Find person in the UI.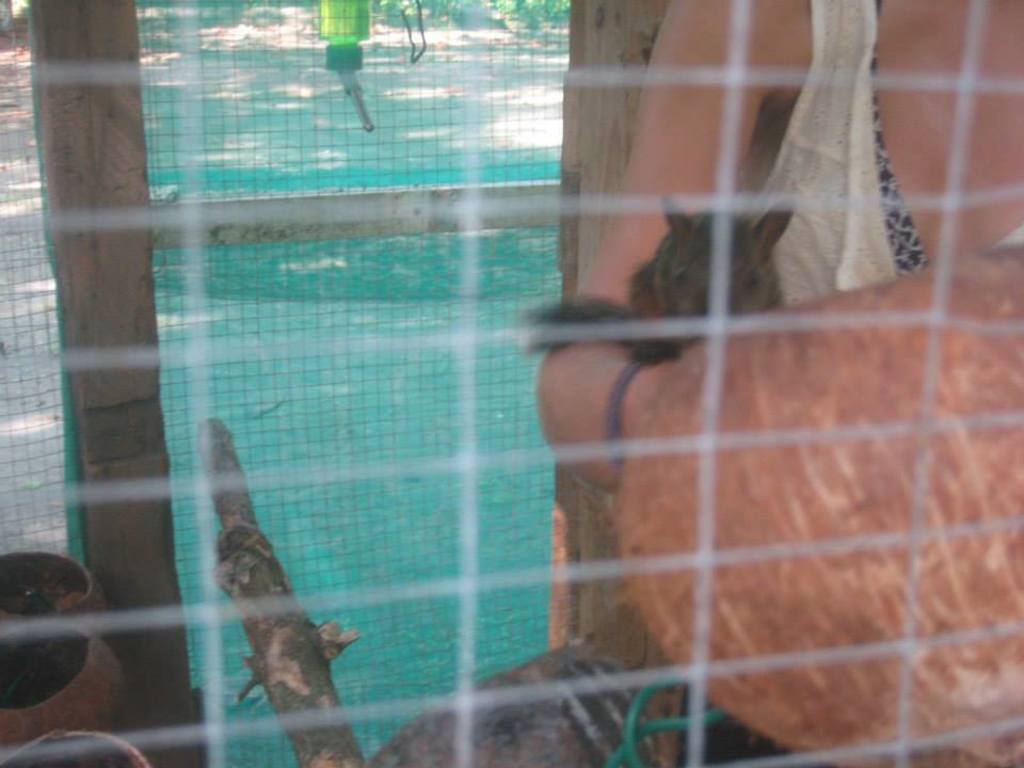
UI element at region(498, 46, 983, 753).
